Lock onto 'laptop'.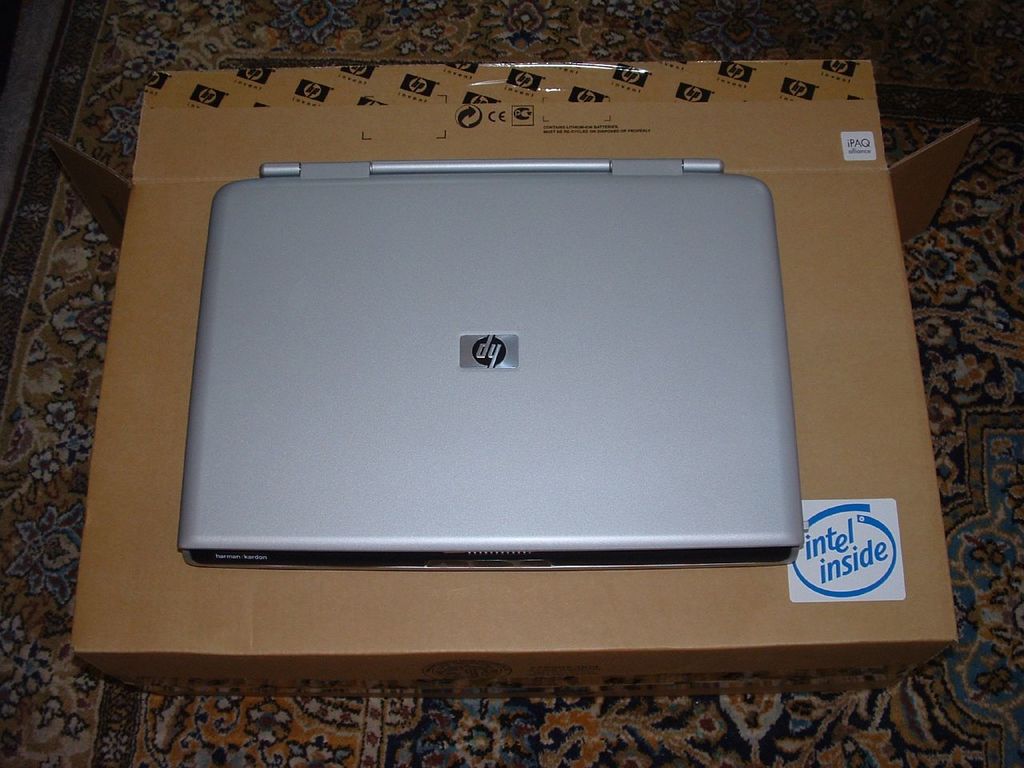
Locked: Rect(181, 130, 818, 621).
